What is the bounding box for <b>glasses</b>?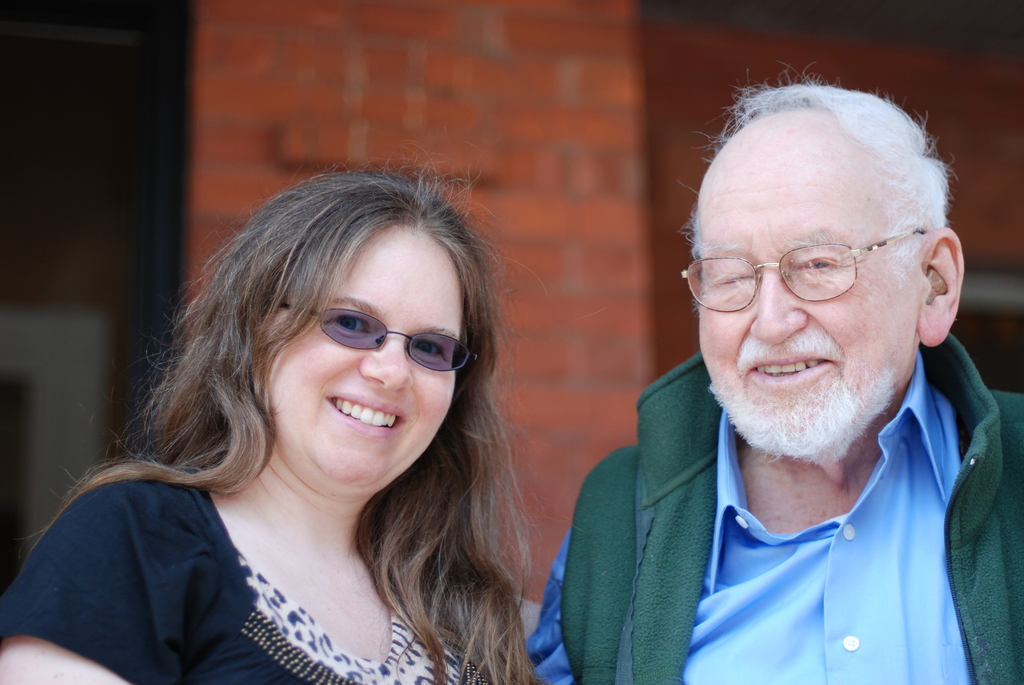
{"left": 682, "top": 225, "right": 927, "bottom": 312}.
